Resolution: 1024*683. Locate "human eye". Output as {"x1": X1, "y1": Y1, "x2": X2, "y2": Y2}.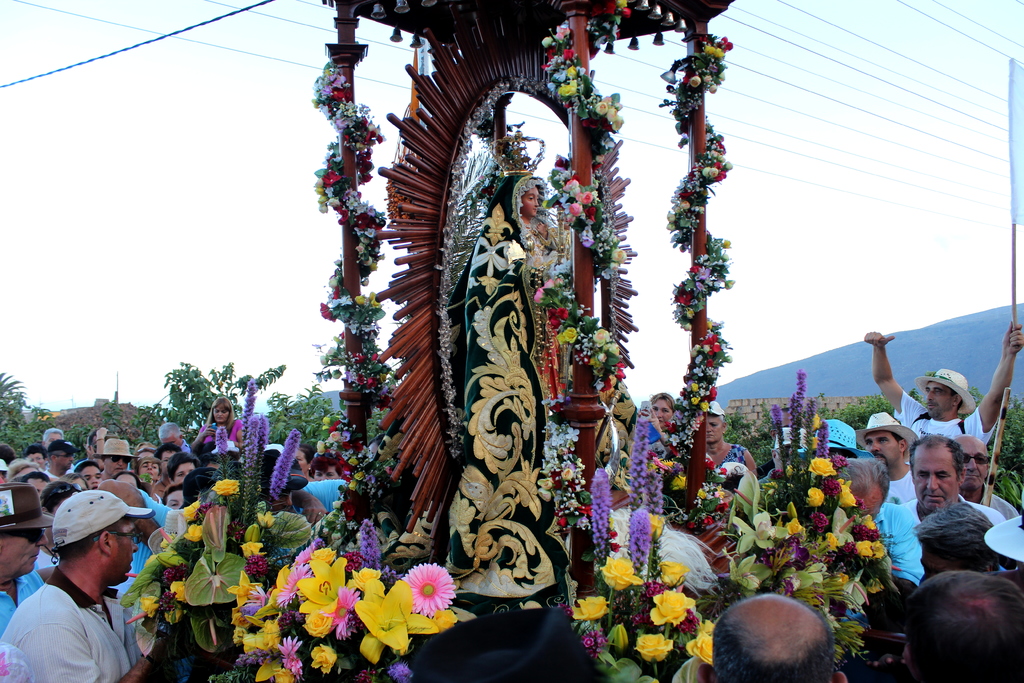
{"x1": 214, "y1": 410, "x2": 218, "y2": 415}.
